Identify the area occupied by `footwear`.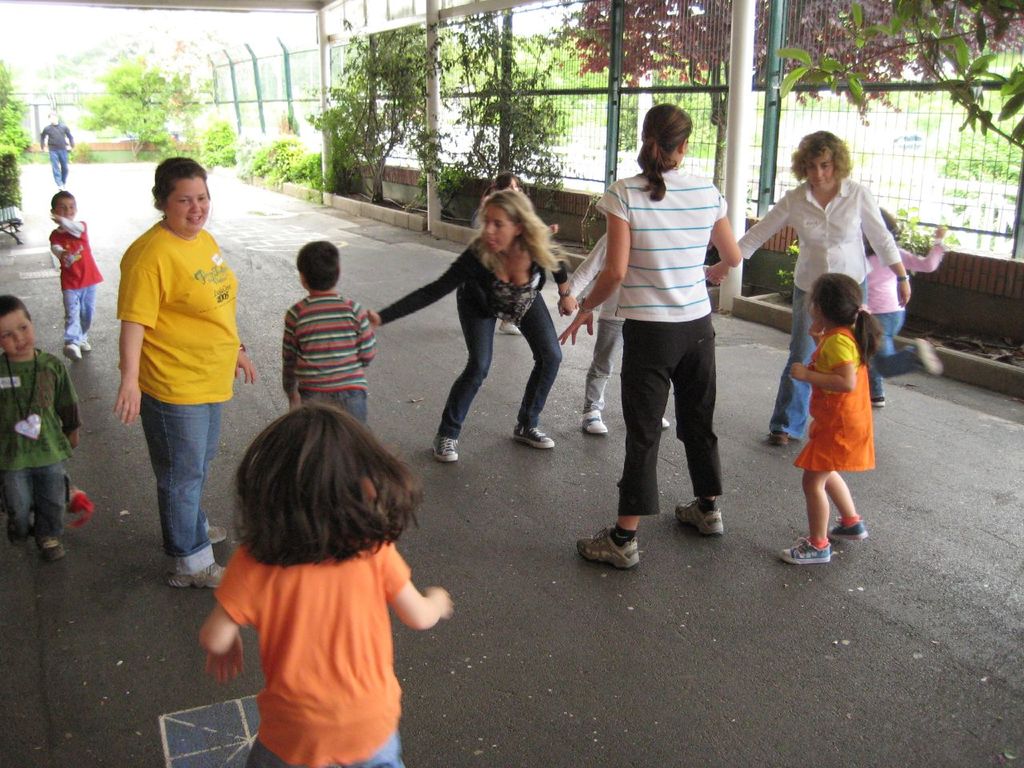
Area: detection(73, 342, 89, 356).
